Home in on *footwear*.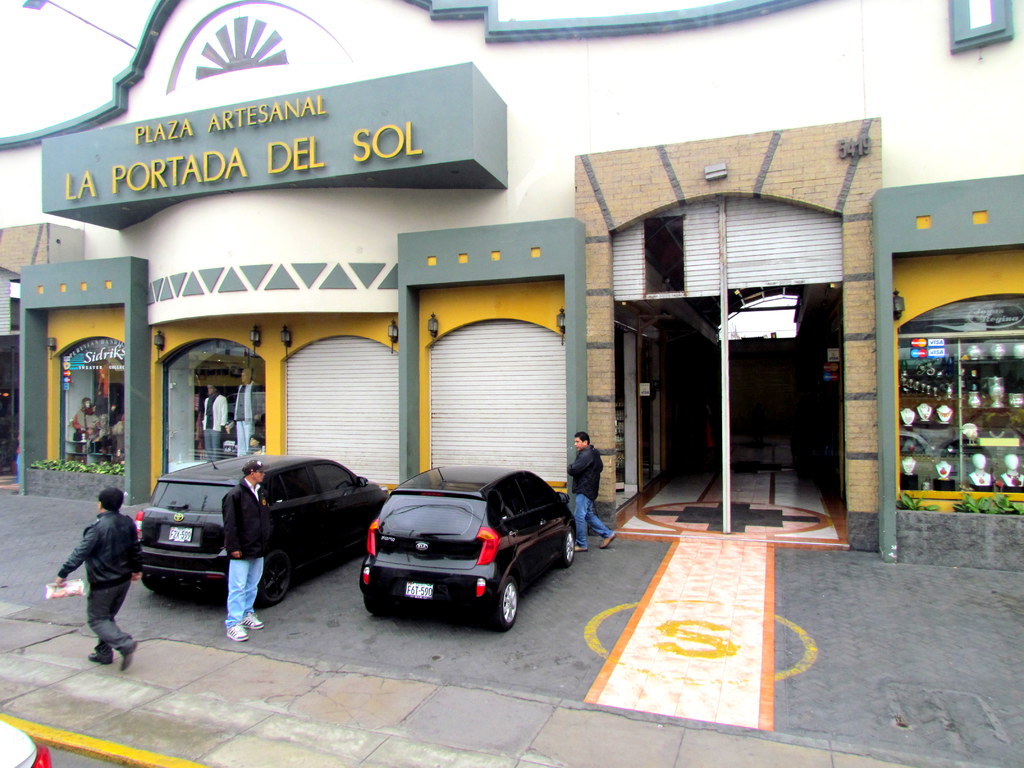
Homed in at [599,532,616,545].
